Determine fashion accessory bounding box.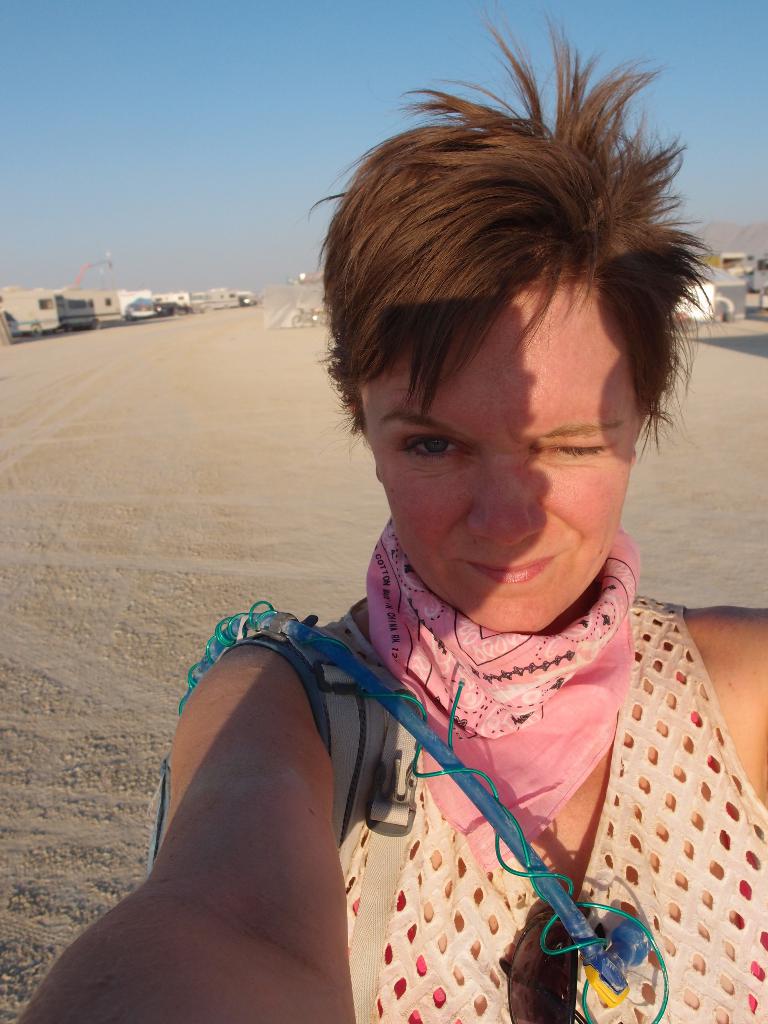
Determined: detection(150, 601, 369, 877).
